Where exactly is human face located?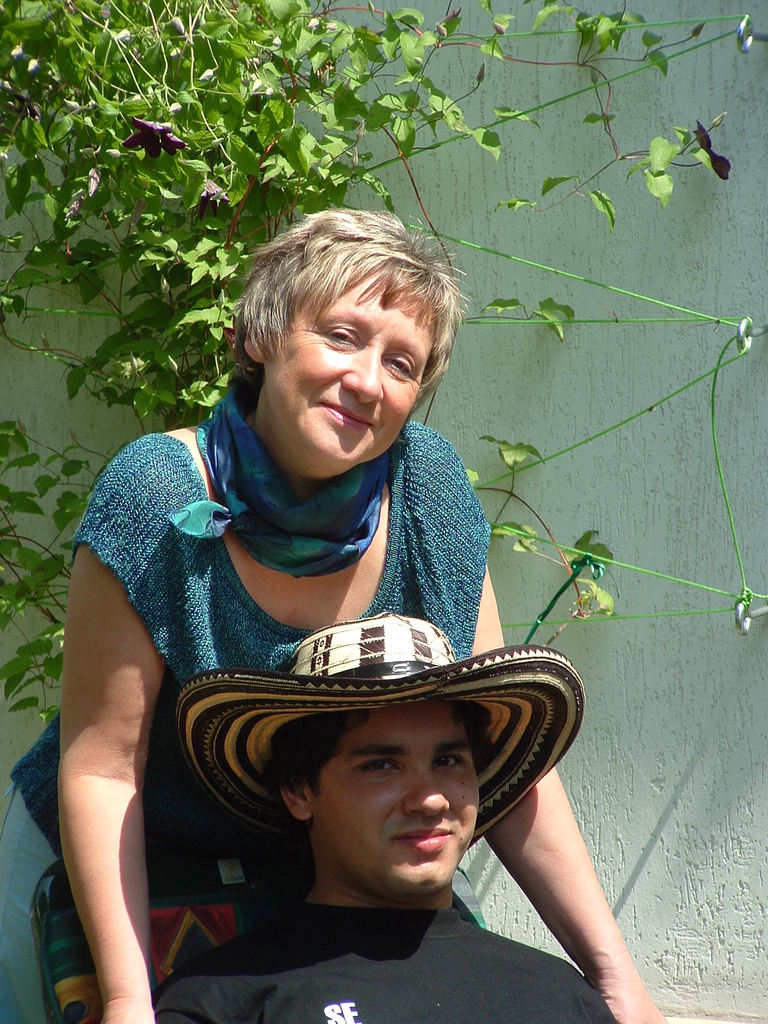
Its bounding box is l=265, t=270, r=431, b=461.
